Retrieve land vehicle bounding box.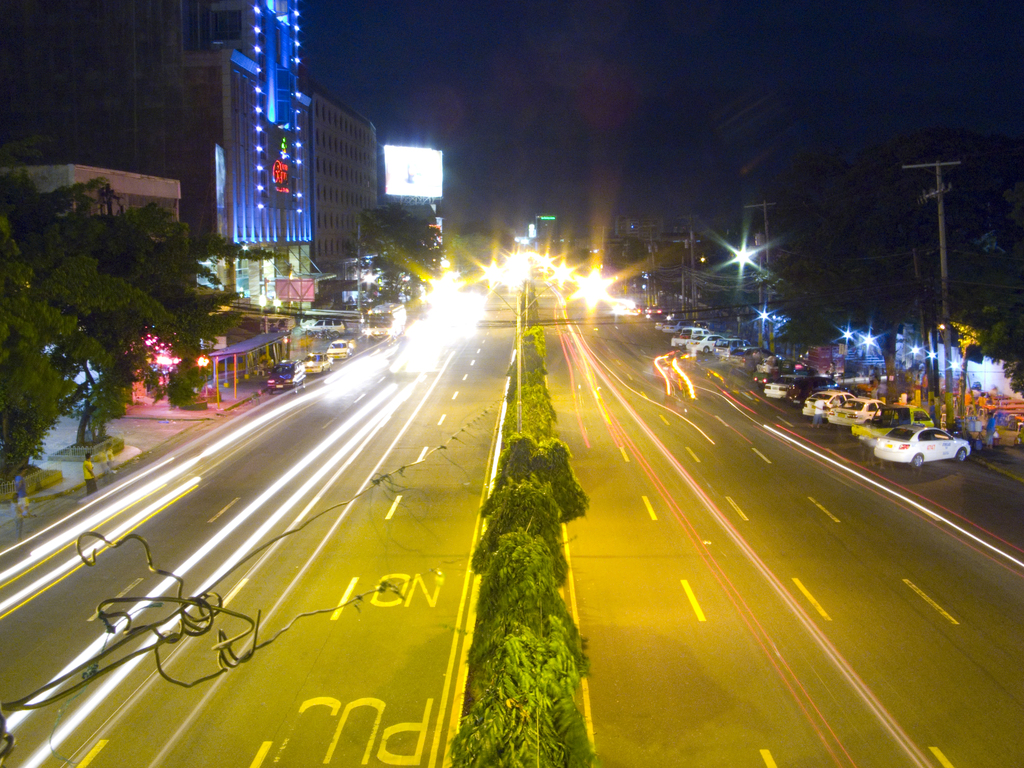
Bounding box: 269, 360, 303, 387.
